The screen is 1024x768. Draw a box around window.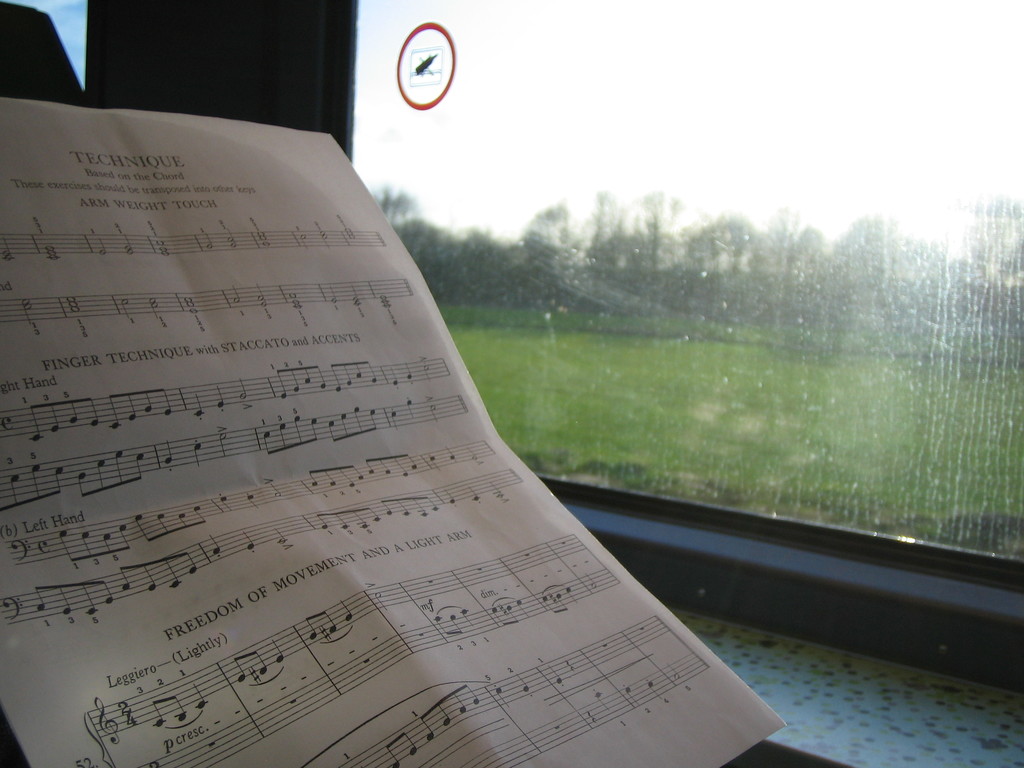
0/0/1023/679.
